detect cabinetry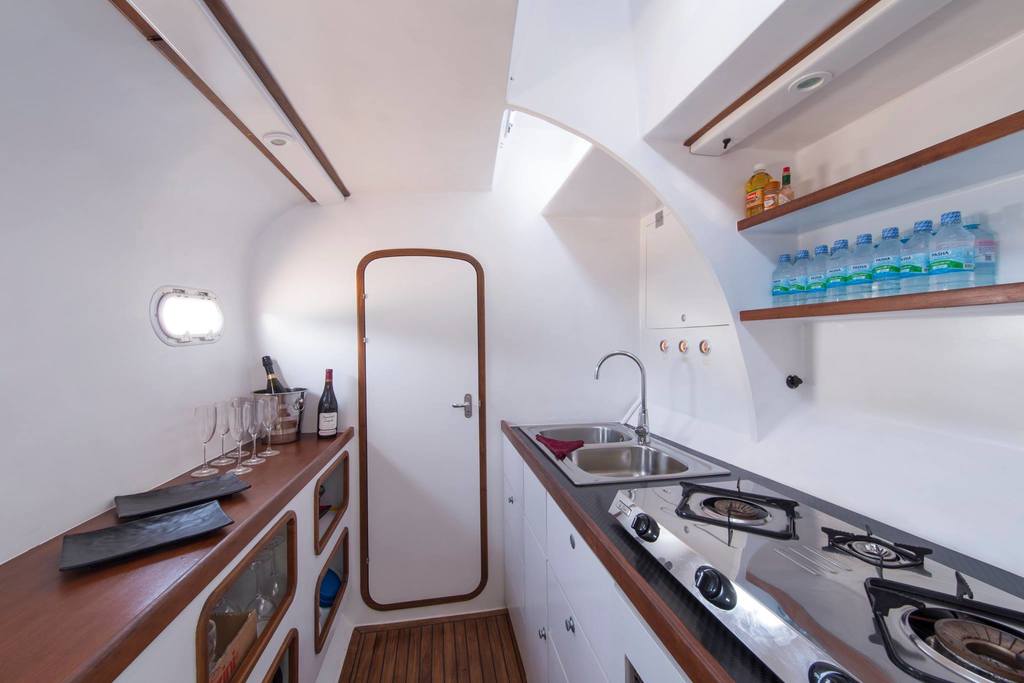
<box>49,298,374,641</box>
